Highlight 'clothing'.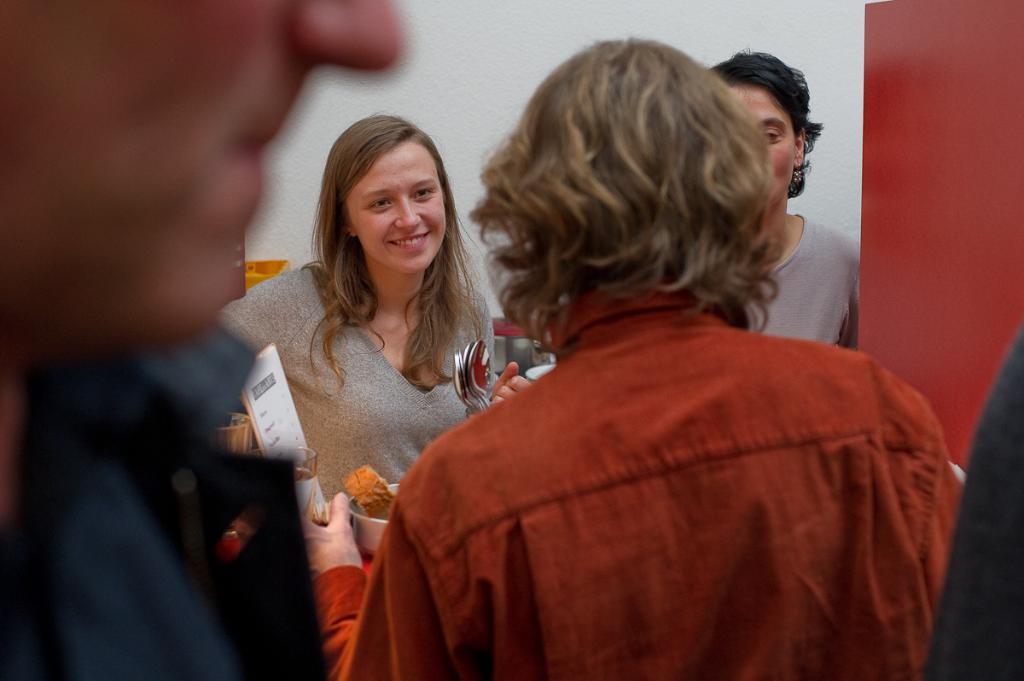
Highlighted region: 216/257/498/509.
